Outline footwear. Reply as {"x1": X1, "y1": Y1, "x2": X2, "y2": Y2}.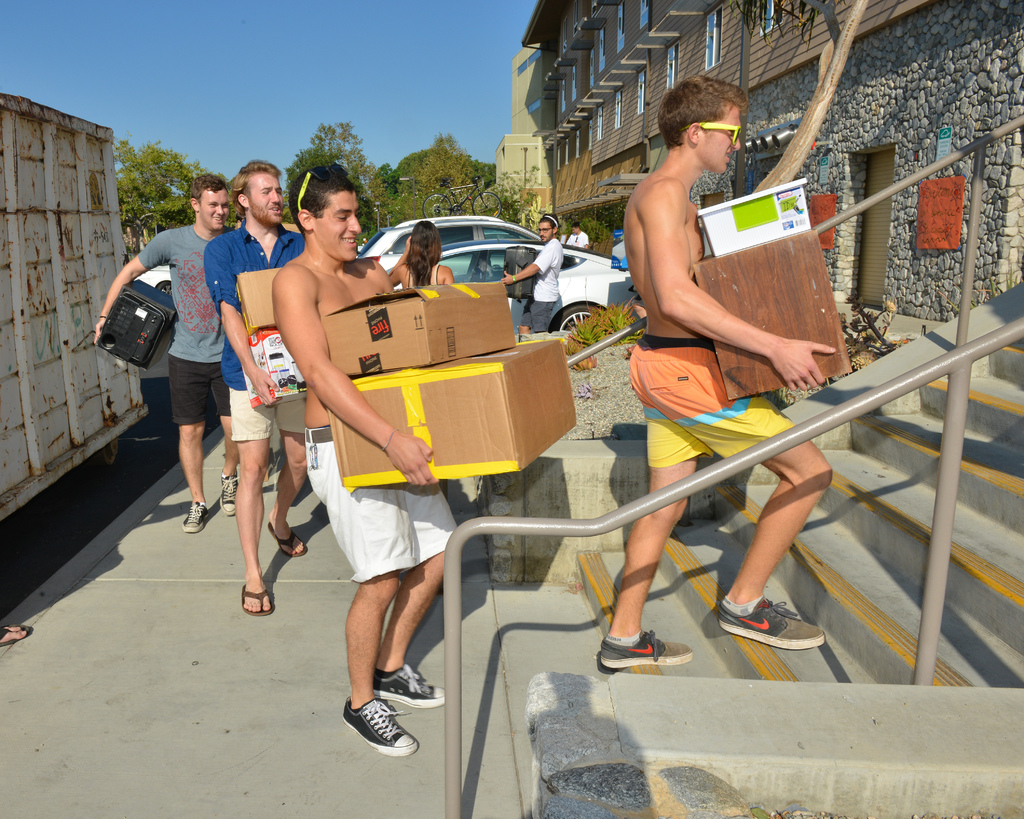
{"x1": 374, "y1": 663, "x2": 443, "y2": 712}.
